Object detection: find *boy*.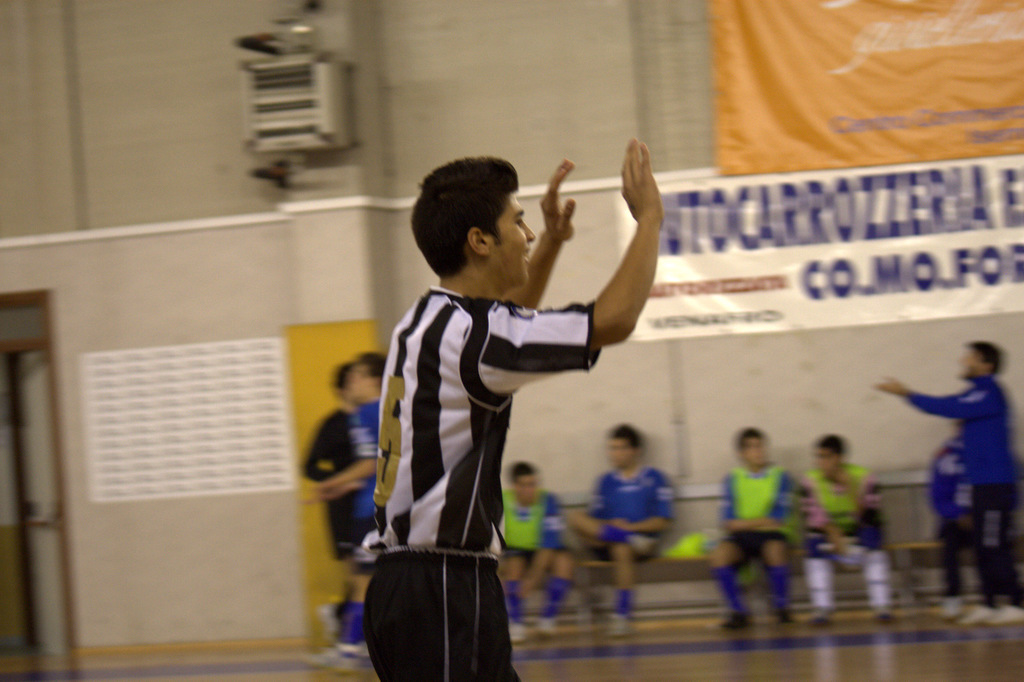
Rect(573, 424, 673, 632).
